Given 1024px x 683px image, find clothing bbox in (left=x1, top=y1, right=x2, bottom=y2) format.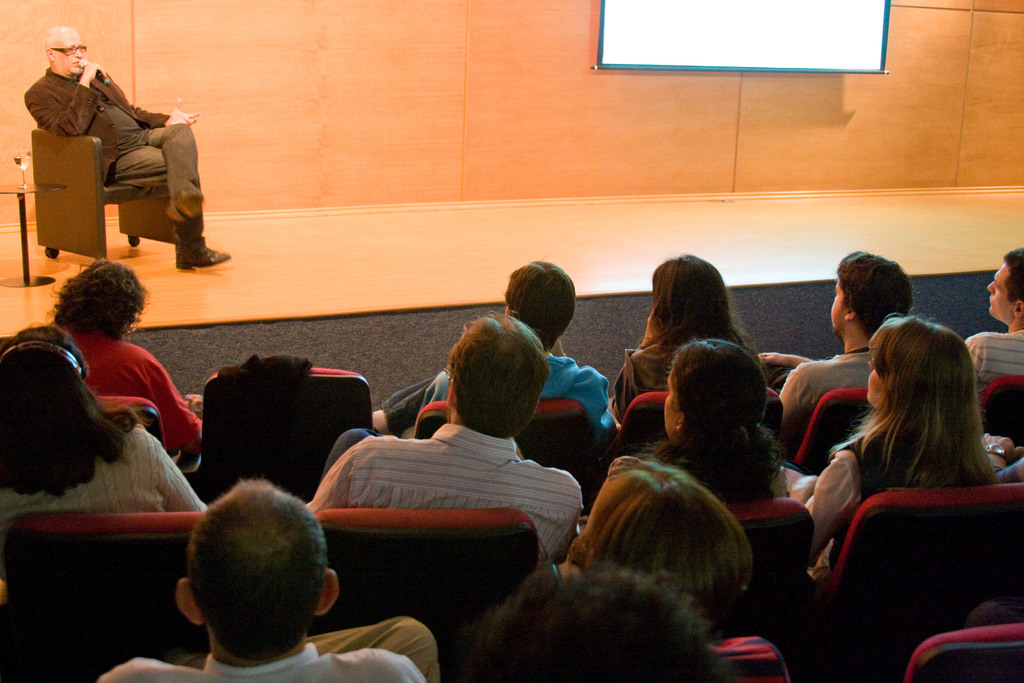
(left=56, top=331, right=203, bottom=452).
